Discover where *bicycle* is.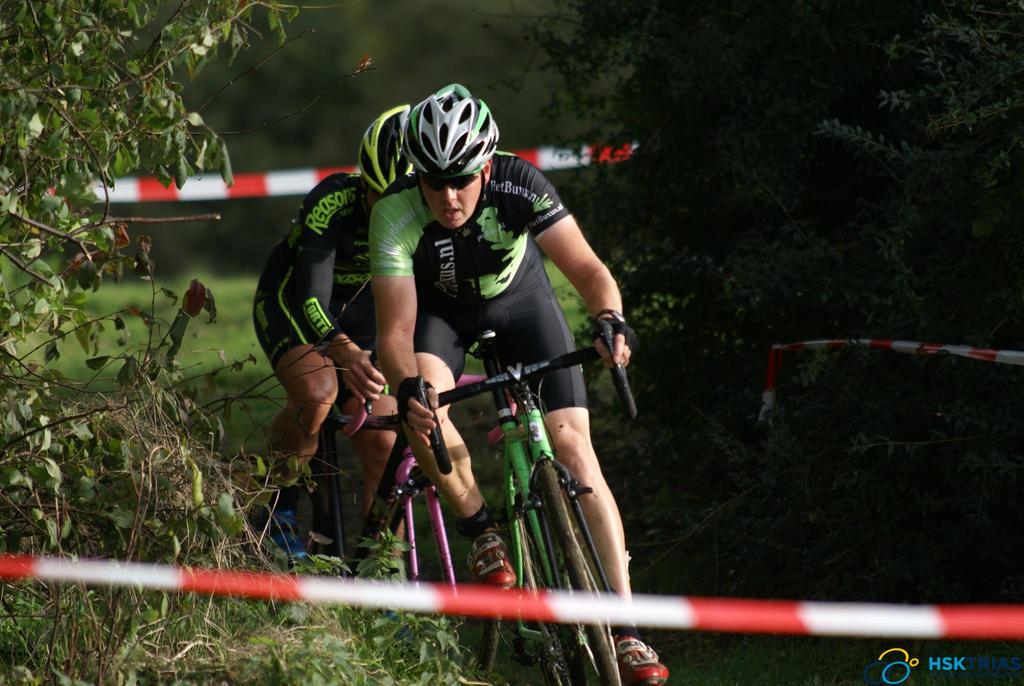
Discovered at 278,377,509,615.
